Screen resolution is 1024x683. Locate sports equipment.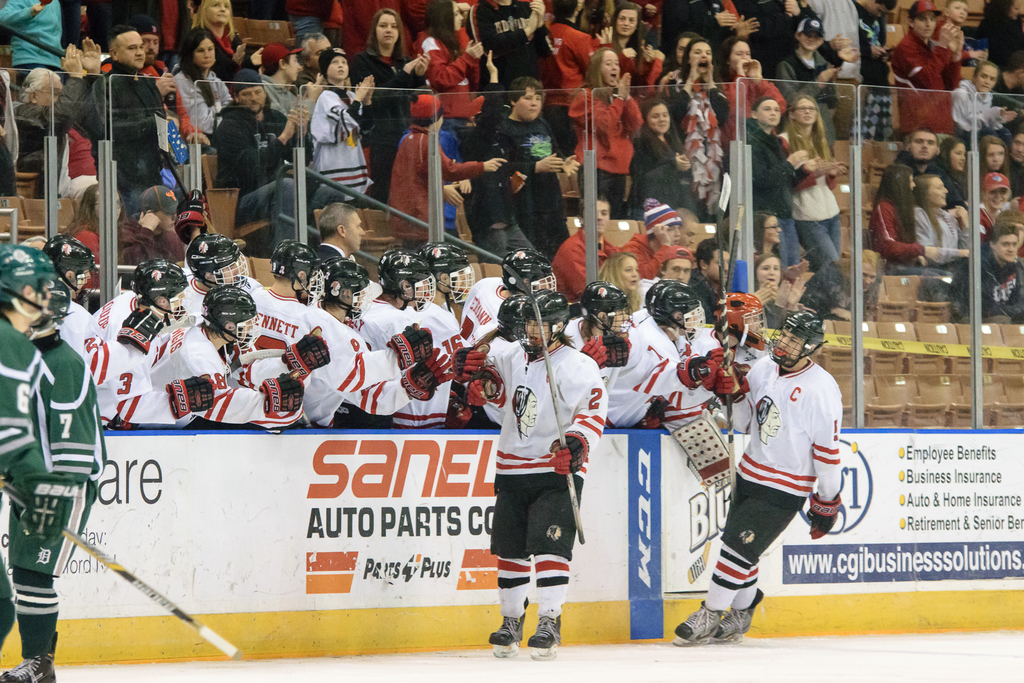
812, 490, 845, 535.
